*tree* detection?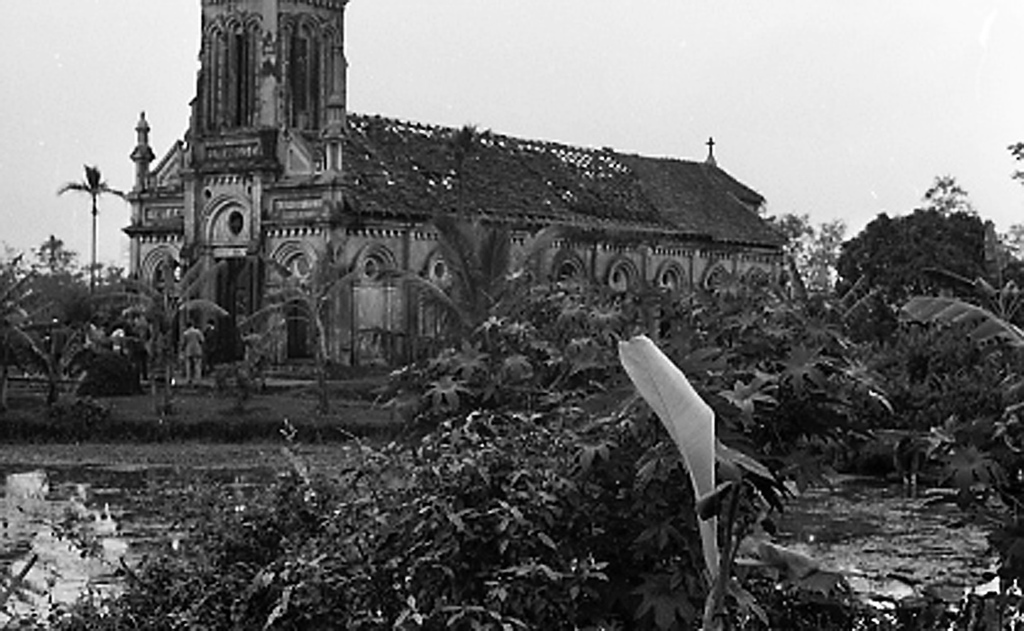
l=771, t=211, r=808, b=256
